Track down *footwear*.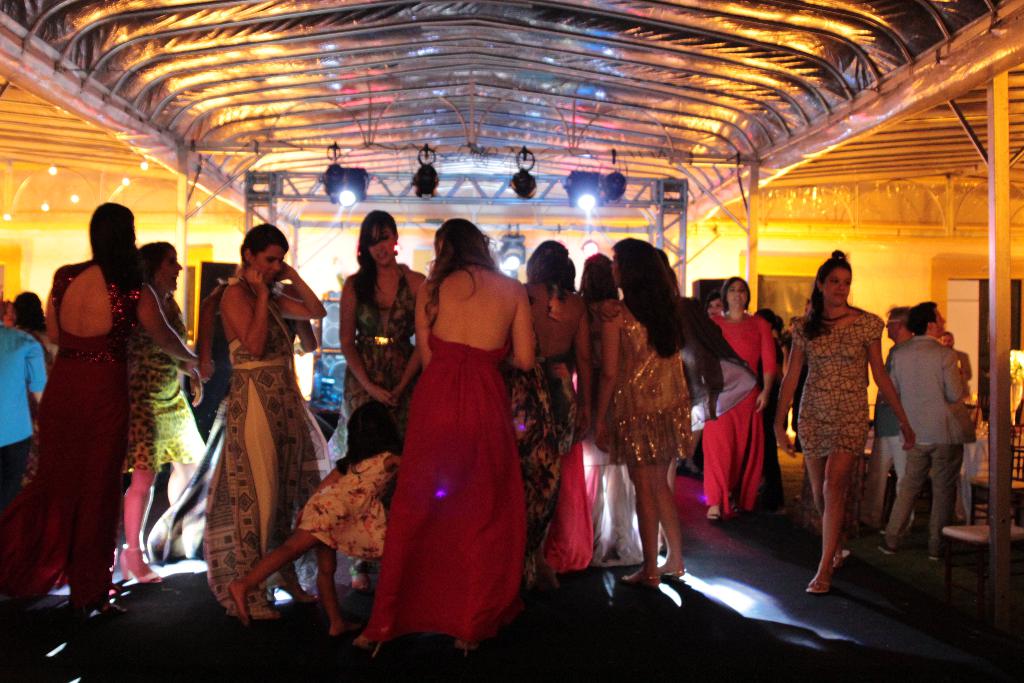
Tracked to Rect(696, 501, 724, 525).
